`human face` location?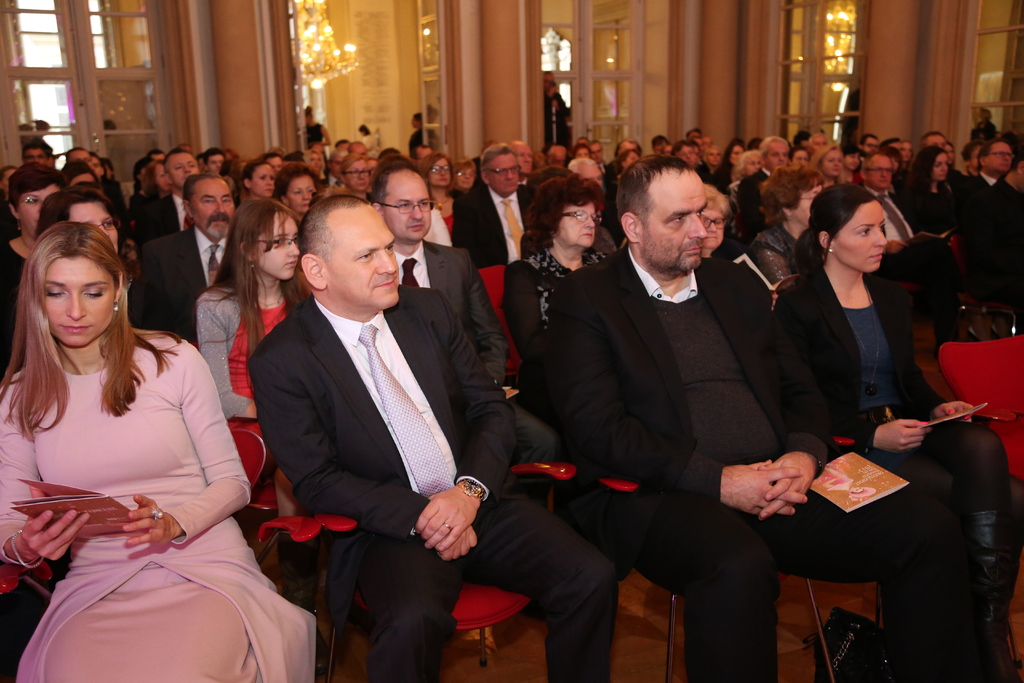
box(154, 165, 168, 190)
